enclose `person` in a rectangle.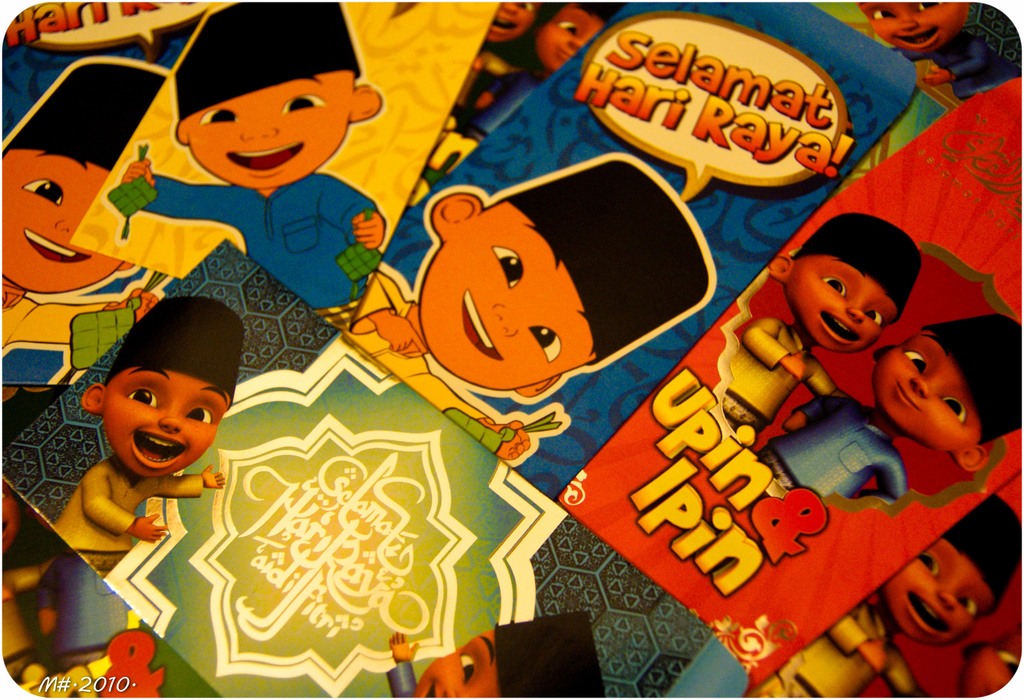
(left=87, top=22, right=393, bottom=292).
